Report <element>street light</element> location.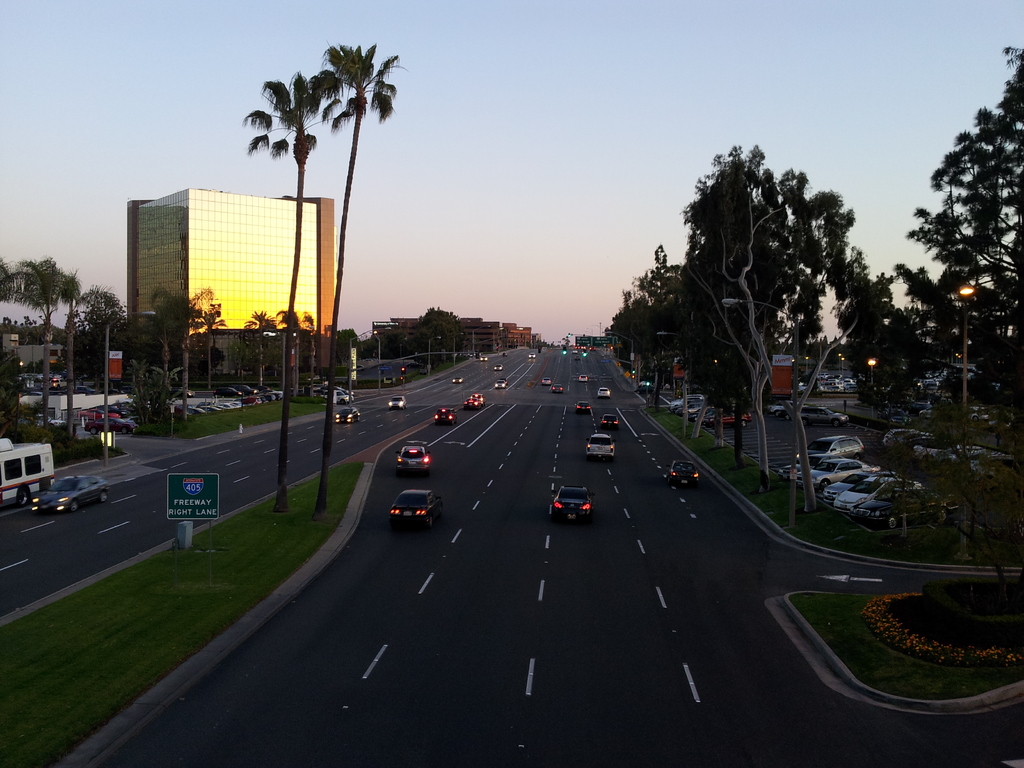
Report: (955,280,980,561).
